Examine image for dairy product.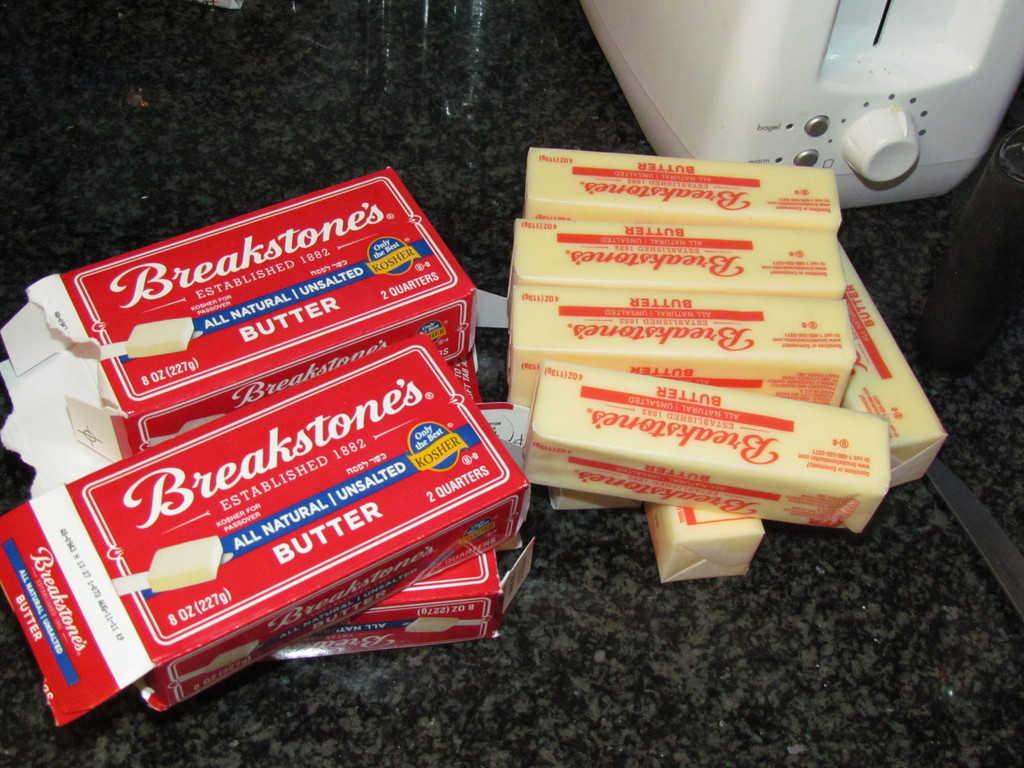
Examination result: 72 170 468 478.
